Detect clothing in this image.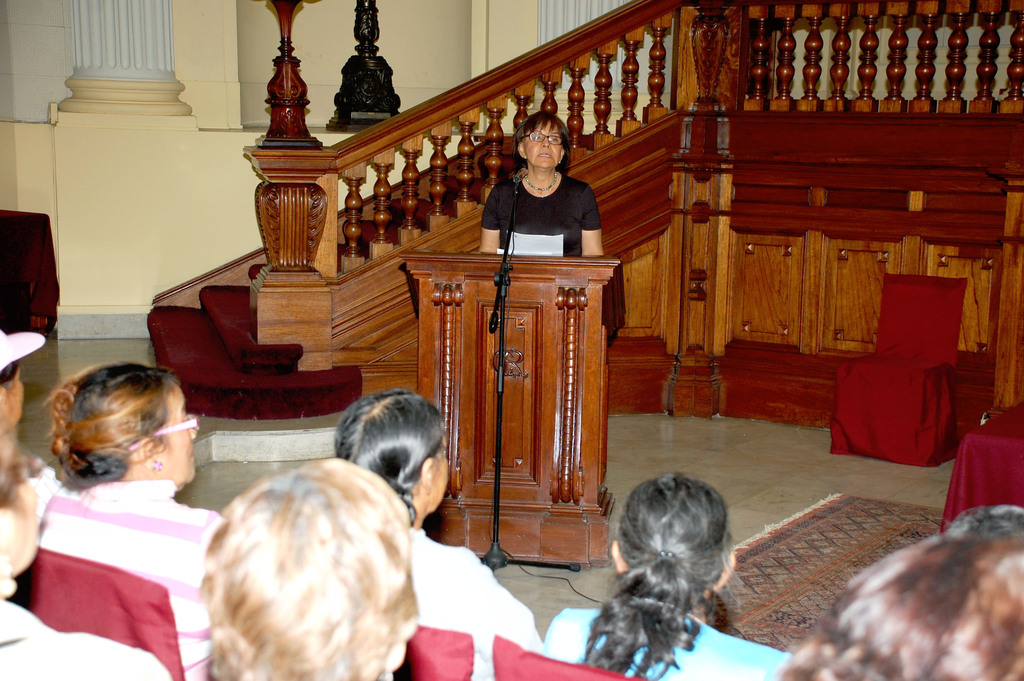
Detection: bbox(409, 523, 547, 680).
